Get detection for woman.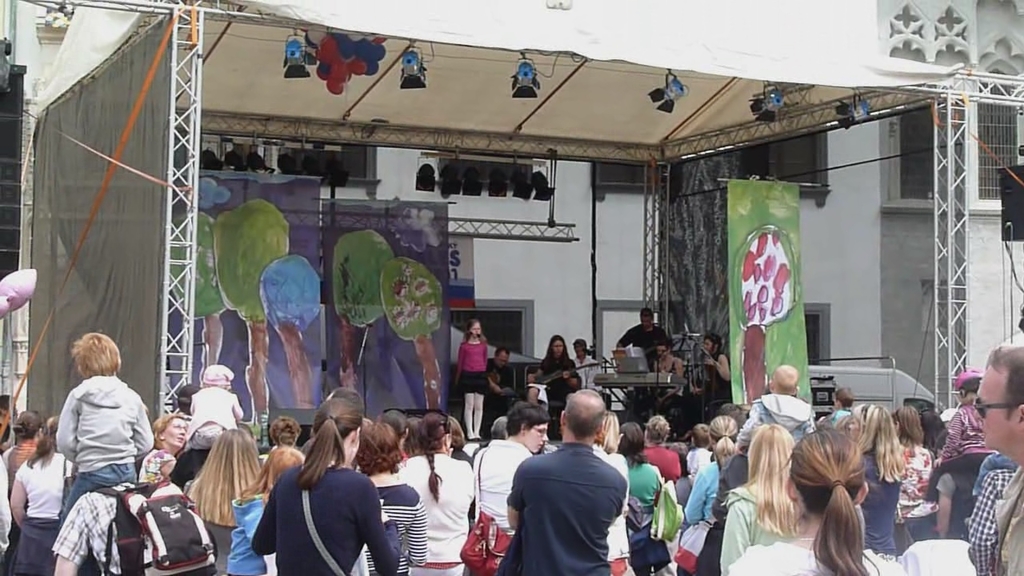
Detection: crop(637, 418, 679, 485).
